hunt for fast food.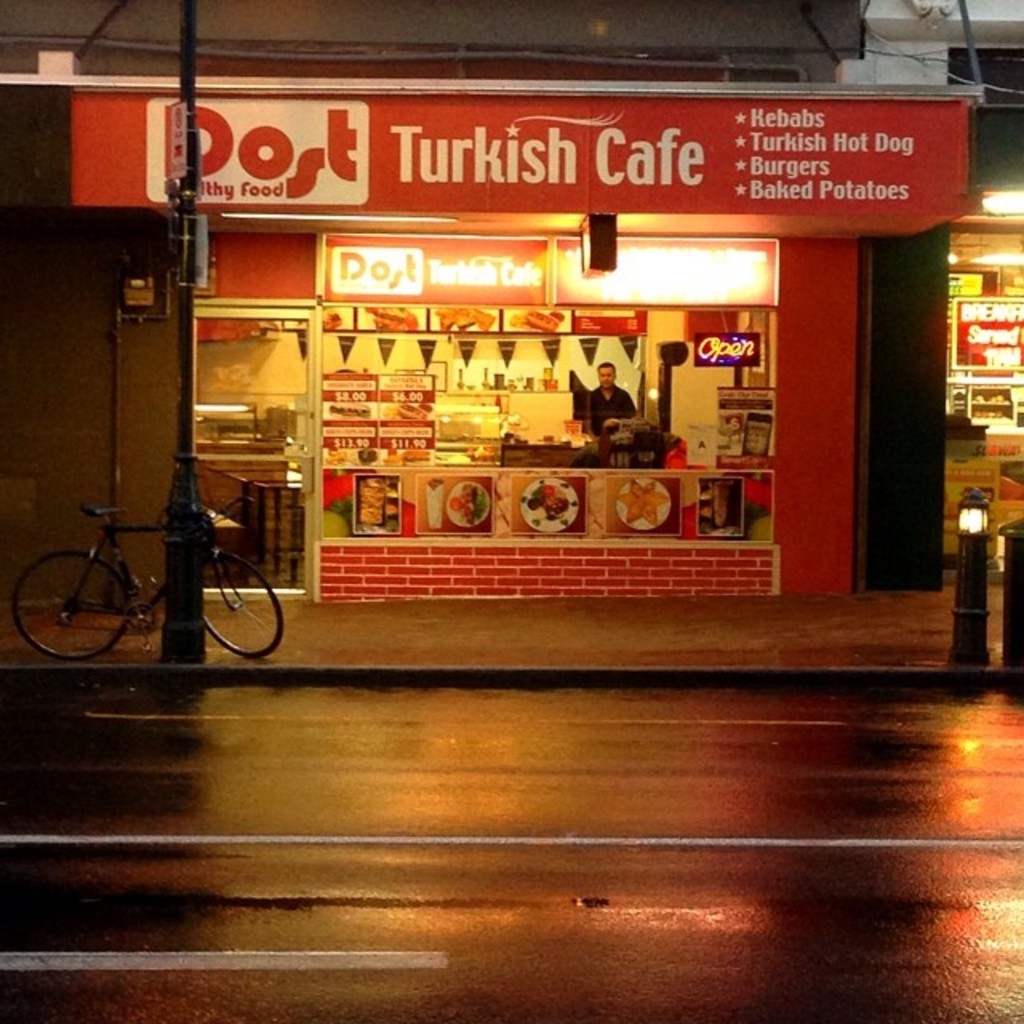
Hunted down at <region>382, 395, 442, 418</region>.
